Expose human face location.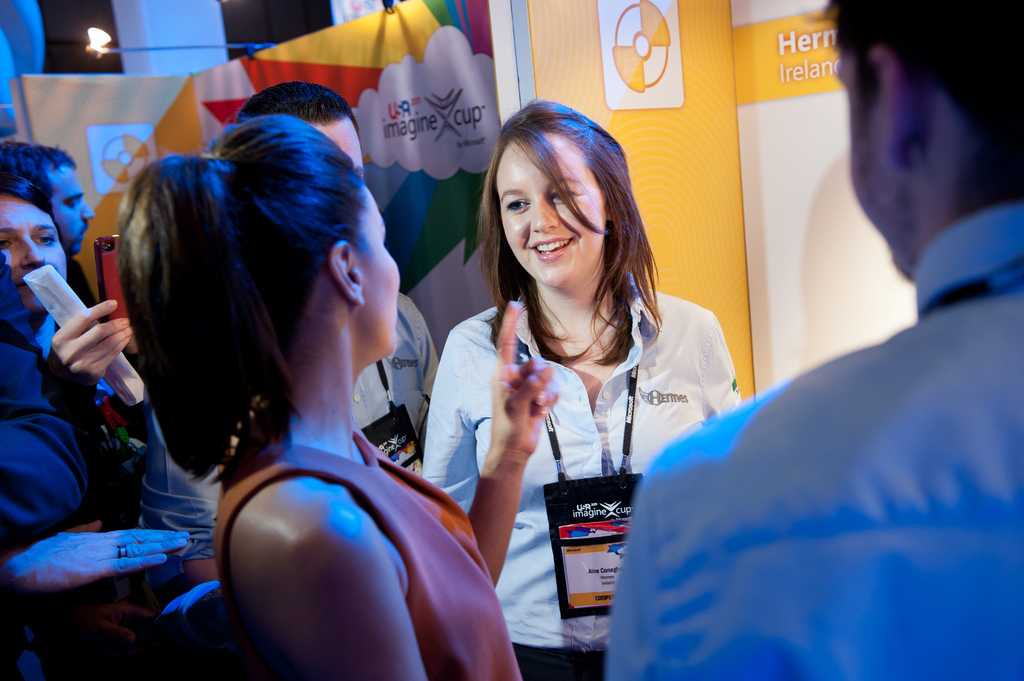
Exposed at (0,198,64,310).
